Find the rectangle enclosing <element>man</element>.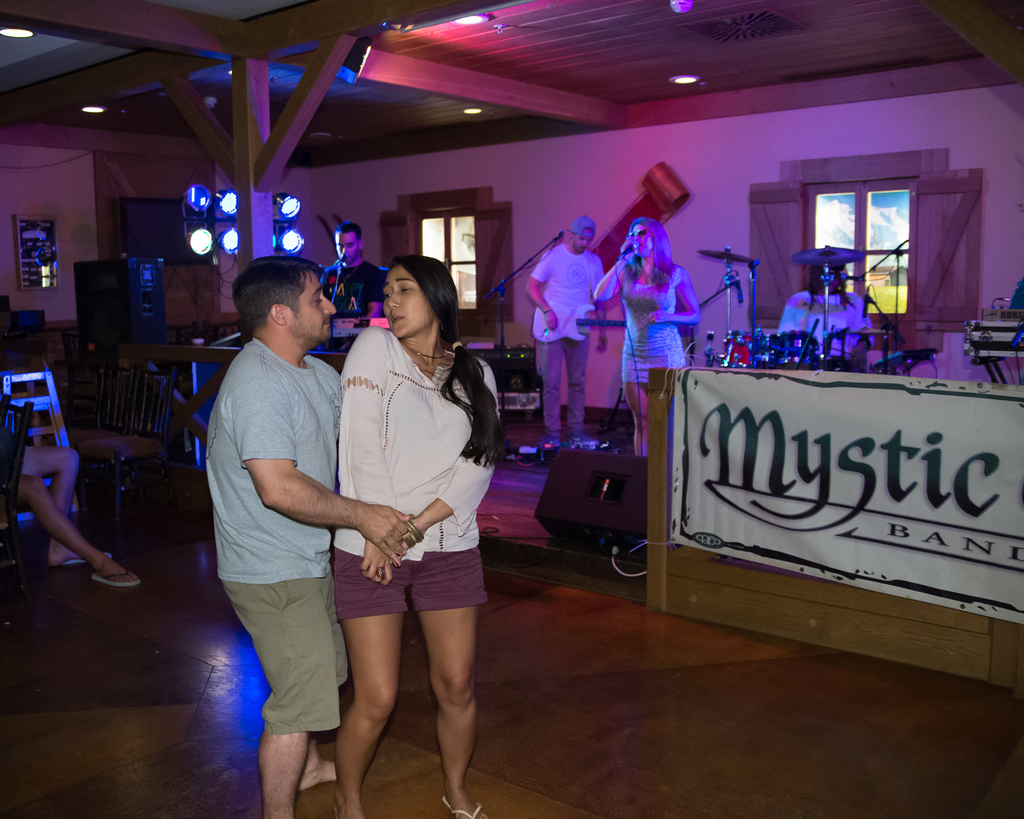
{"x1": 193, "y1": 249, "x2": 419, "y2": 818}.
